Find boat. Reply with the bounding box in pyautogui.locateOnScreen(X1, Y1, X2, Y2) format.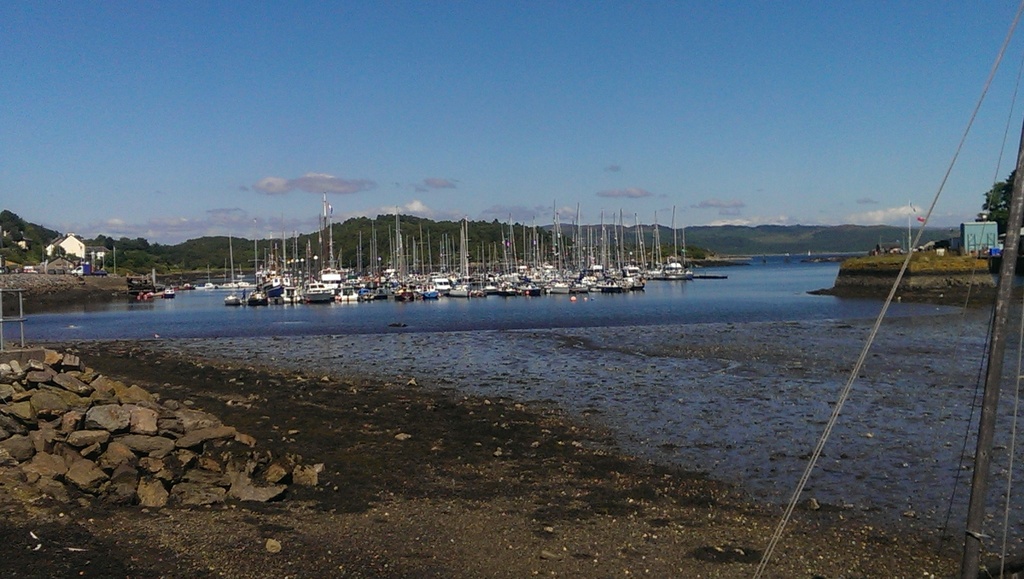
pyautogui.locateOnScreen(161, 280, 173, 294).
